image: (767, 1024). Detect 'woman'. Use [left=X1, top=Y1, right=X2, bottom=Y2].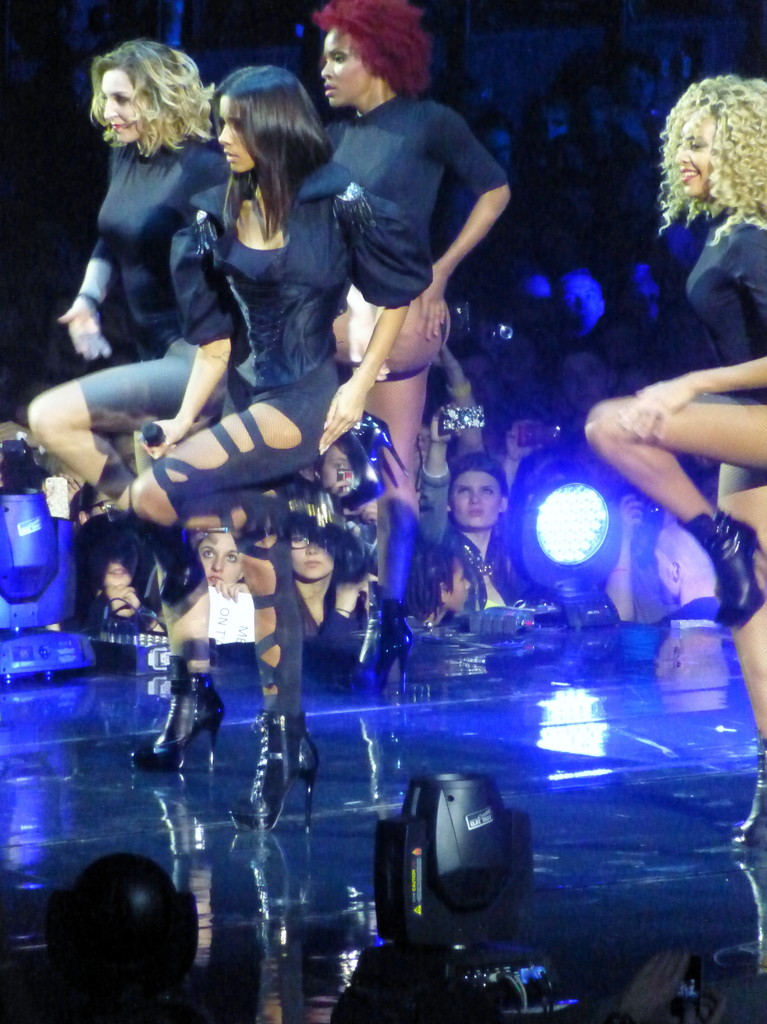
[left=19, top=36, right=241, bottom=772].
